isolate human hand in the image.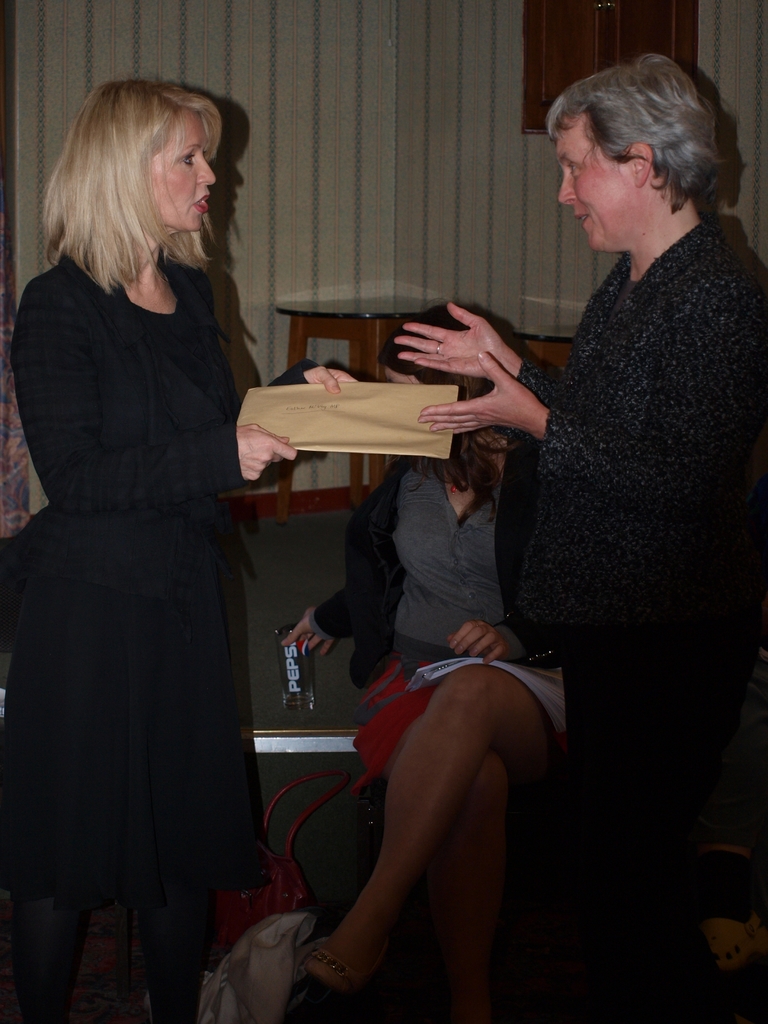
Isolated region: [left=442, top=619, right=515, bottom=664].
